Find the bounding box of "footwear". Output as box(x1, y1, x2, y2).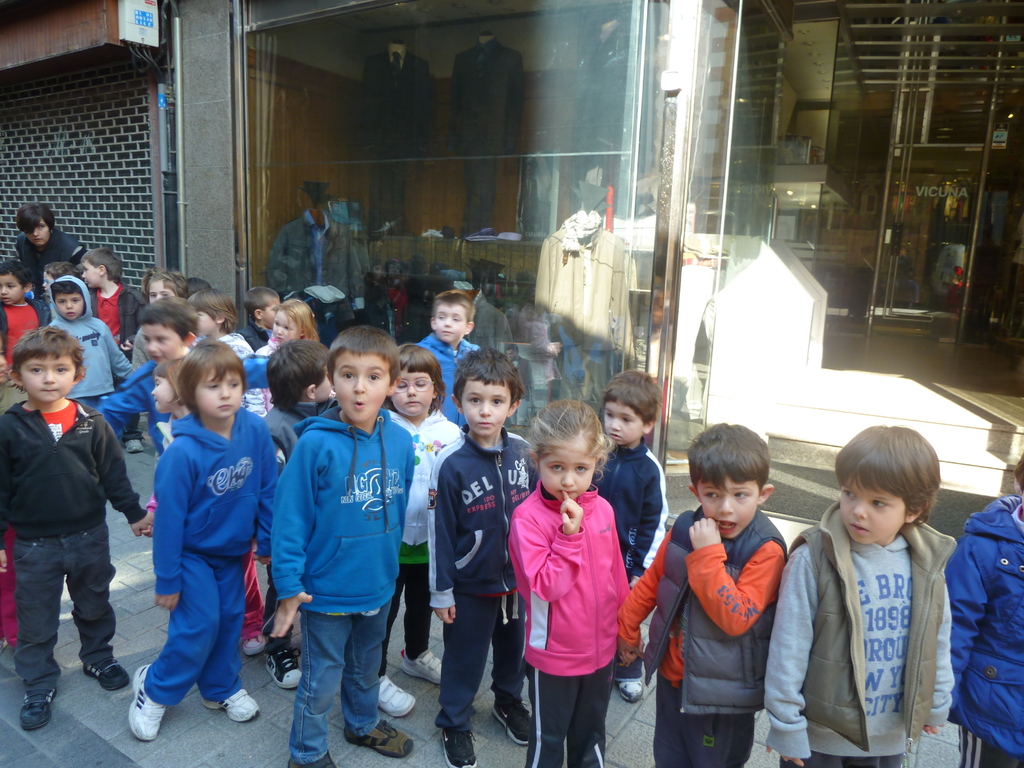
box(444, 727, 477, 767).
